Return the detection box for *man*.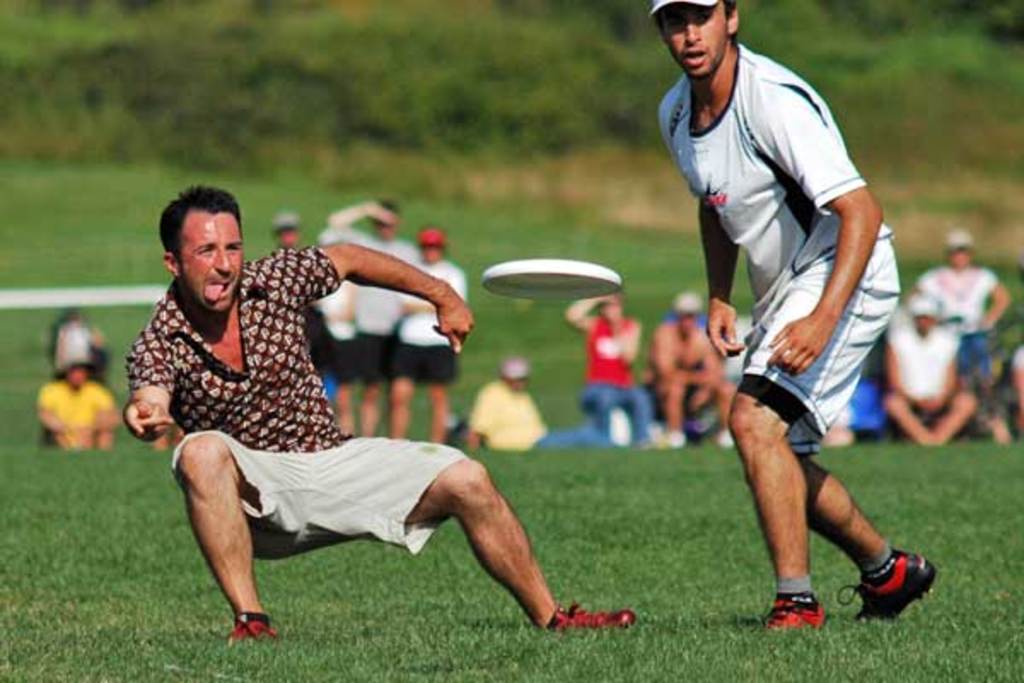
box(111, 184, 640, 651).
